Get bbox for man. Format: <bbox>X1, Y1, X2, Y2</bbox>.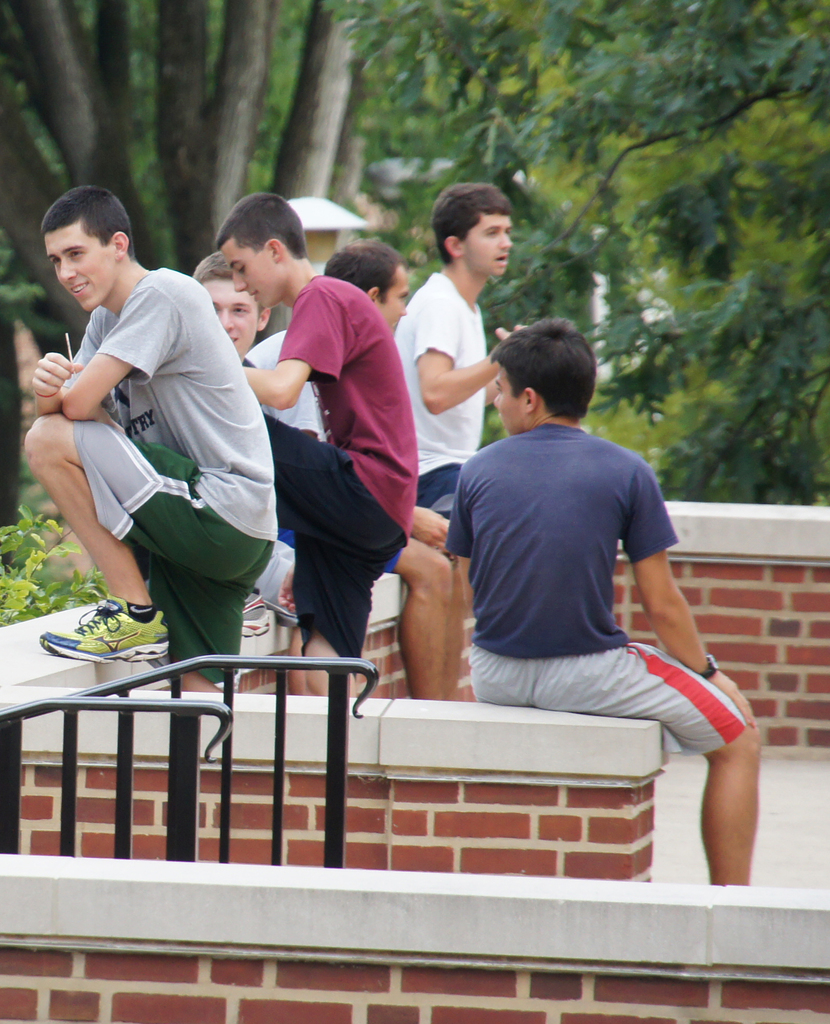
<bbox>197, 251, 353, 644</bbox>.
